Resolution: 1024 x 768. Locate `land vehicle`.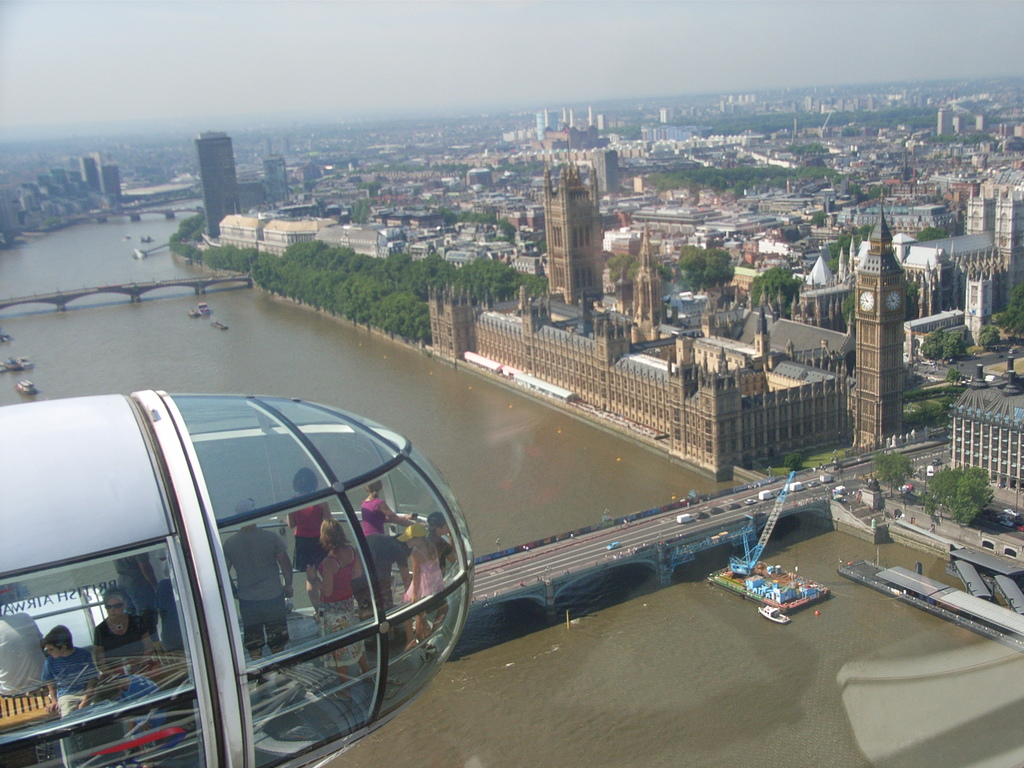
(left=925, top=464, right=935, bottom=479).
